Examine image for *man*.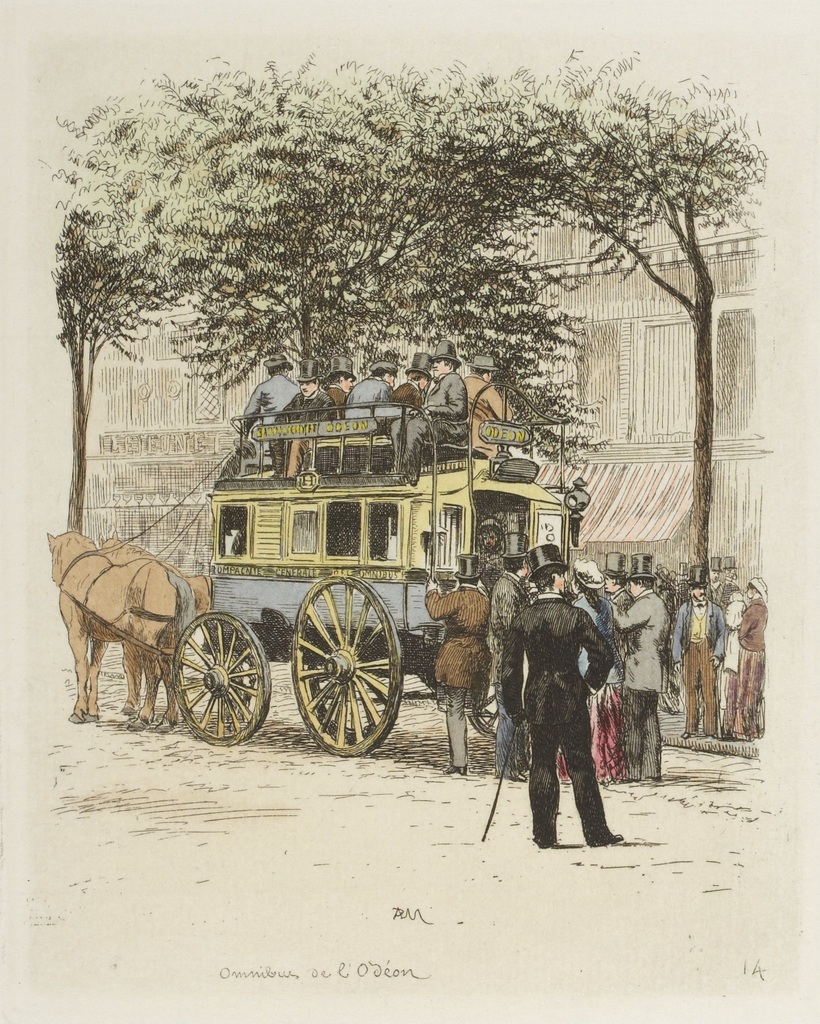
Examination result: locate(345, 360, 399, 419).
